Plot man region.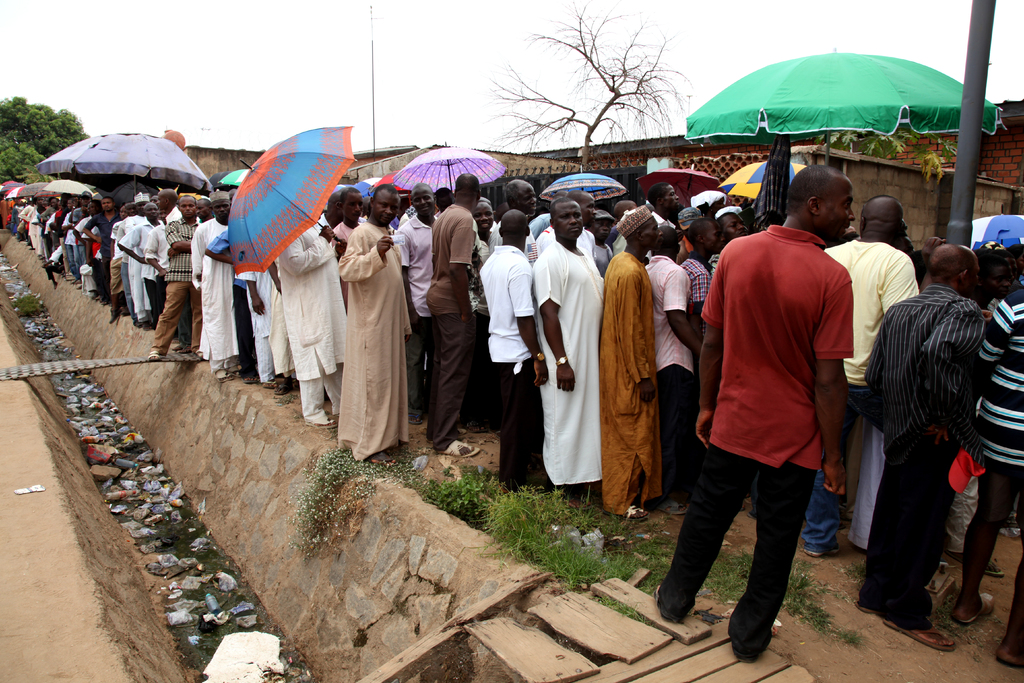
Plotted at 972:289:1023:667.
